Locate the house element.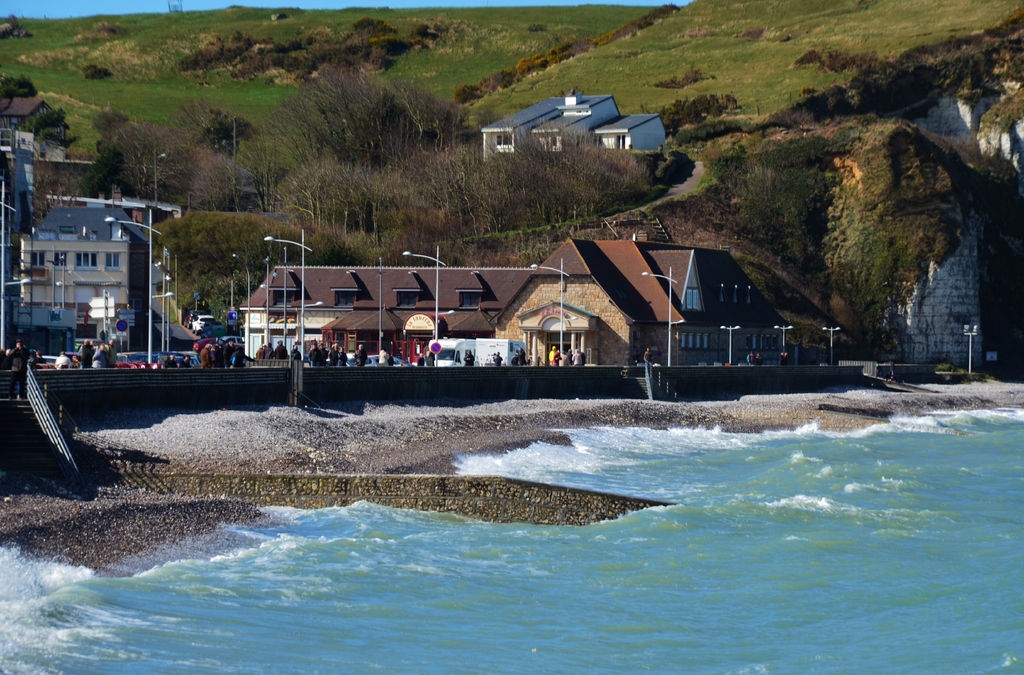
Element bbox: (0, 95, 65, 157).
